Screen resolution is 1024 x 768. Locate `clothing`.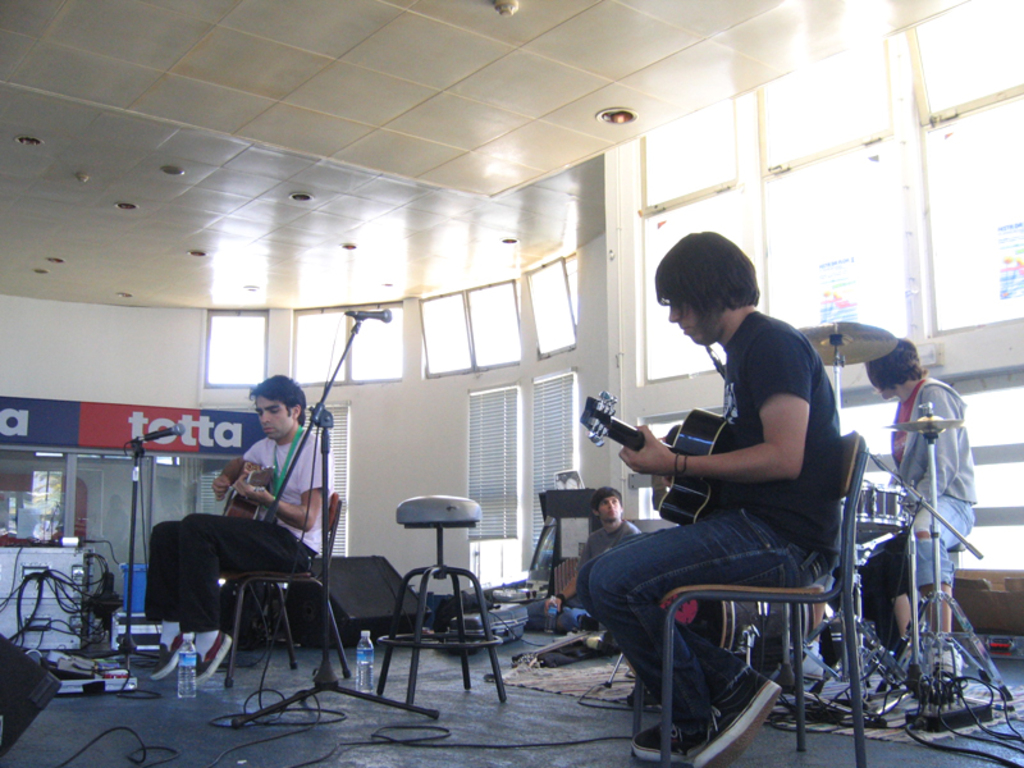
pyautogui.locateOnScreen(532, 518, 643, 612).
